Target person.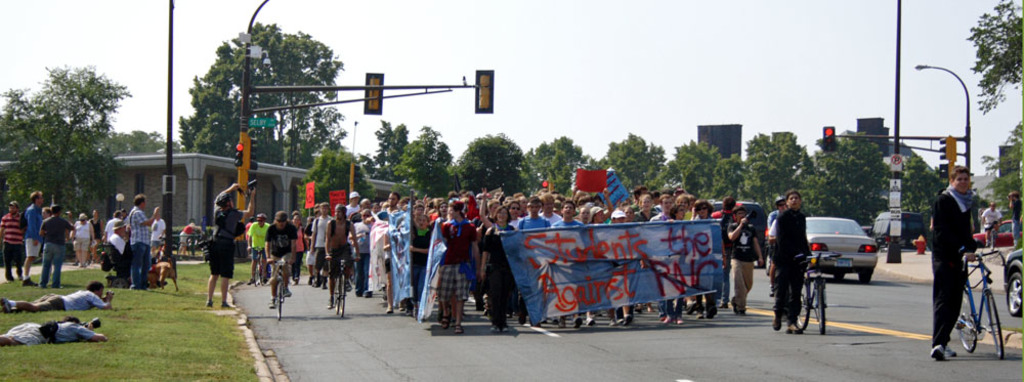
Target region: (x1=1006, y1=187, x2=1023, y2=248).
